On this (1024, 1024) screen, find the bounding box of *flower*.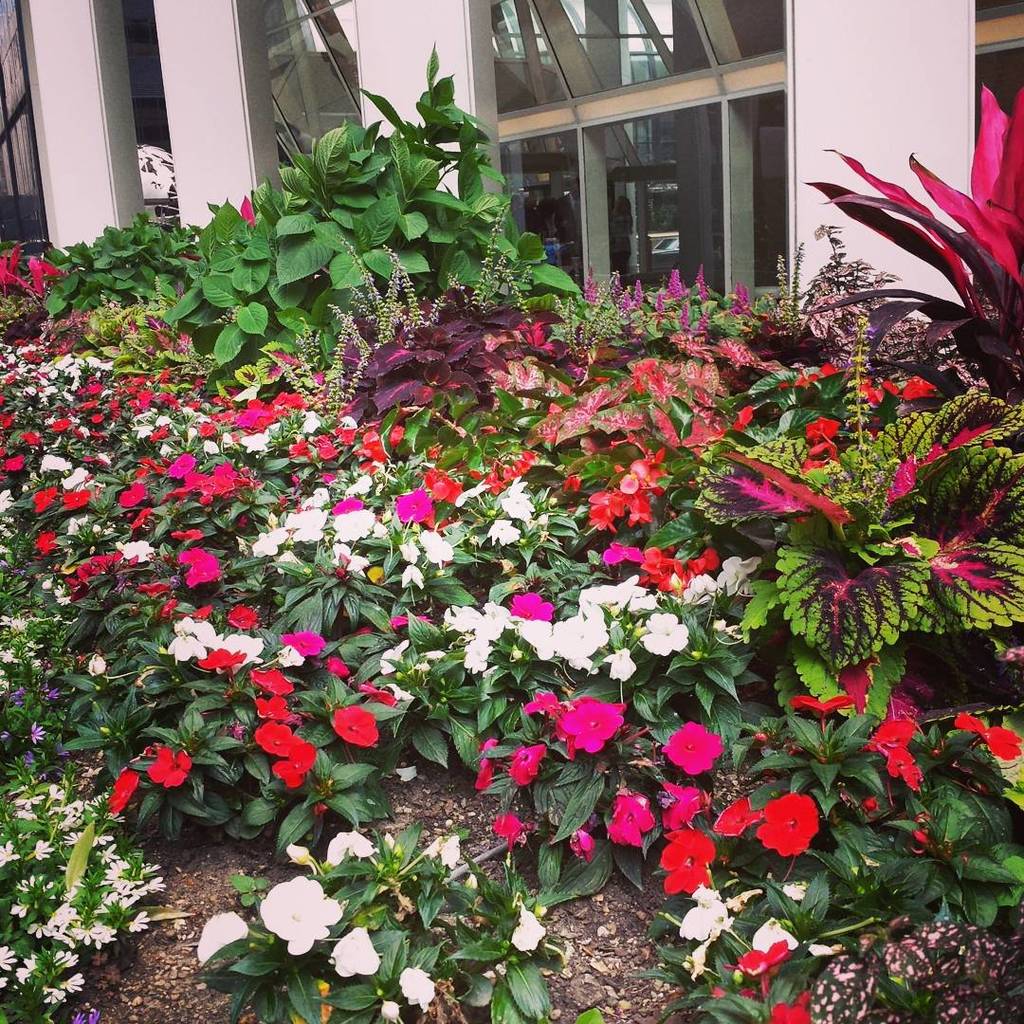
Bounding box: Rect(322, 924, 380, 978).
